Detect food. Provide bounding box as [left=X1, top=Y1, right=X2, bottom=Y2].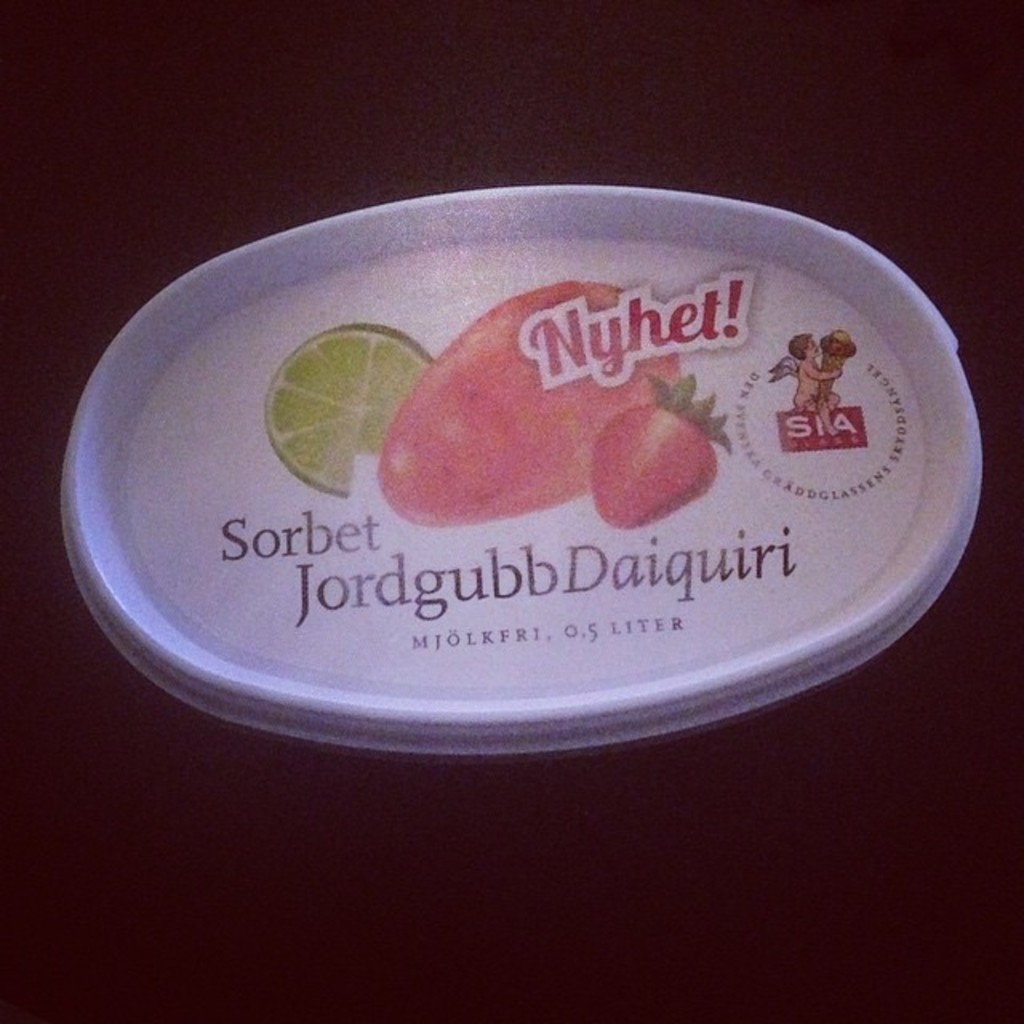
[left=259, top=317, right=432, bottom=499].
